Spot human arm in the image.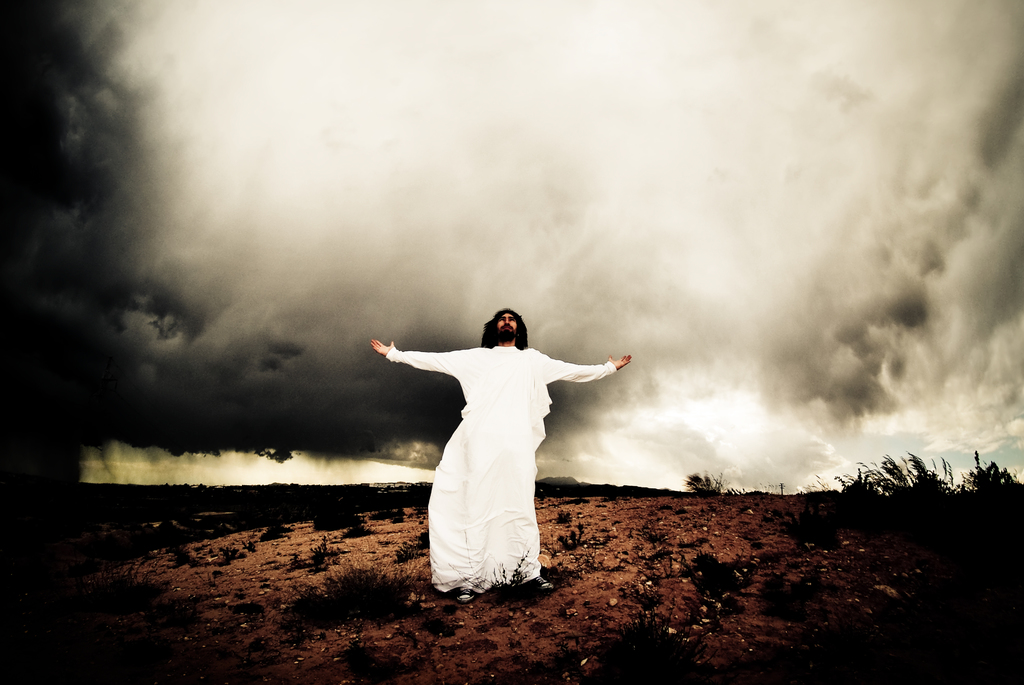
human arm found at 370 341 477 377.
